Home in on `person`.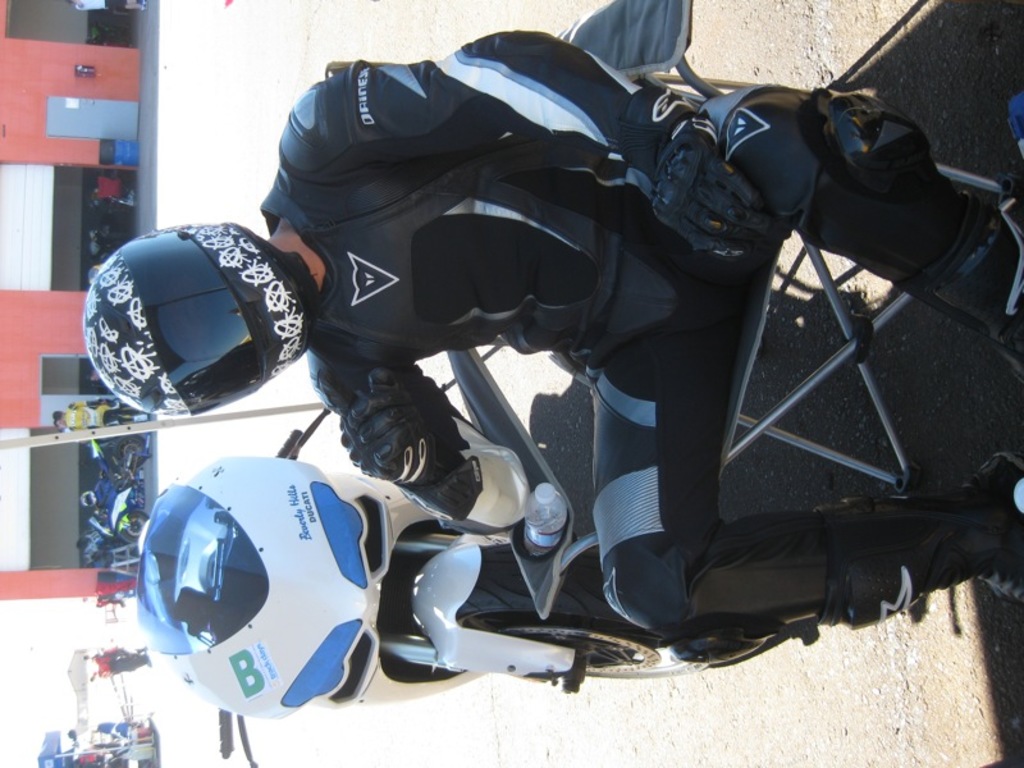
Homed in at <bbox>54, 397, 150, 428</bbox>.
